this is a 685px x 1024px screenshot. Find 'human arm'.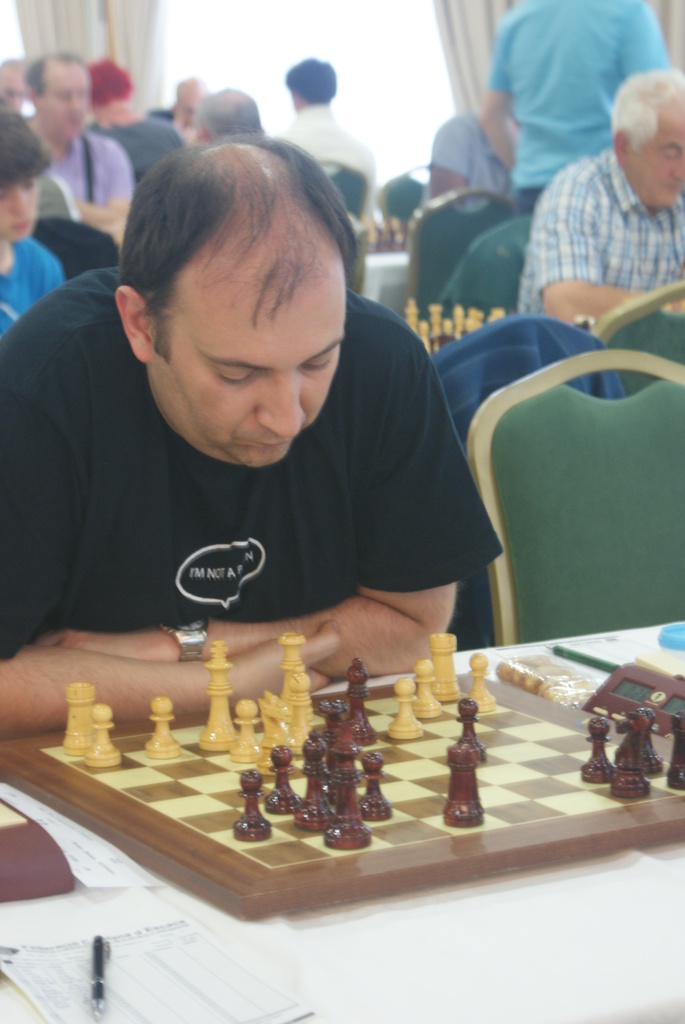
Bounding box: x1=41, y1=252, x2=77, y2=300.
